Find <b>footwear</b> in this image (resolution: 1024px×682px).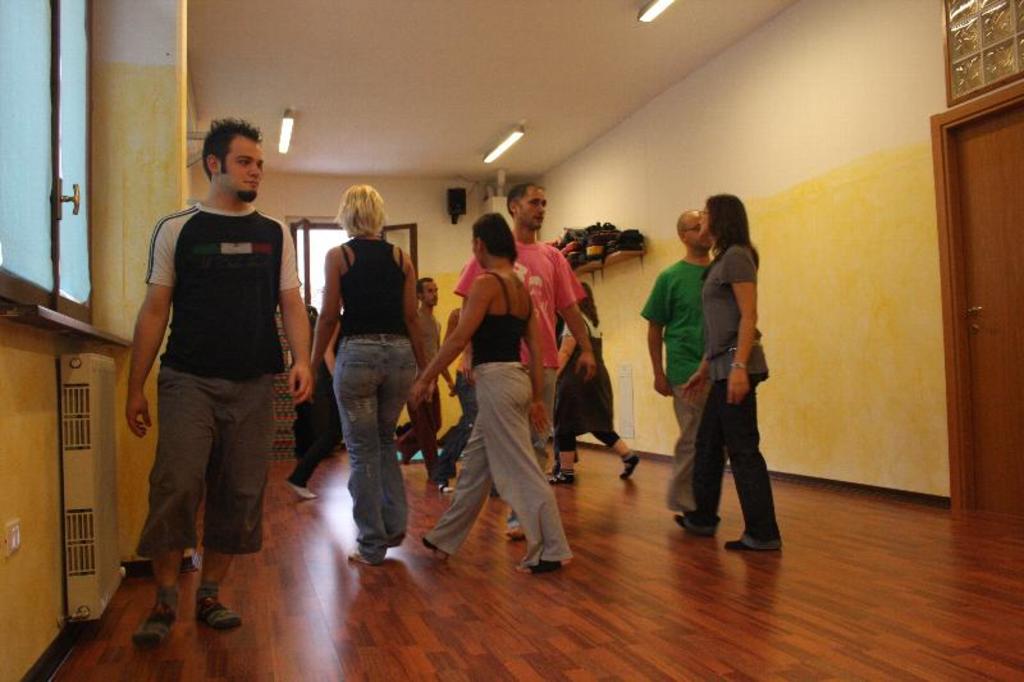
x1=503, y1=514, x2=521, y2=541.
